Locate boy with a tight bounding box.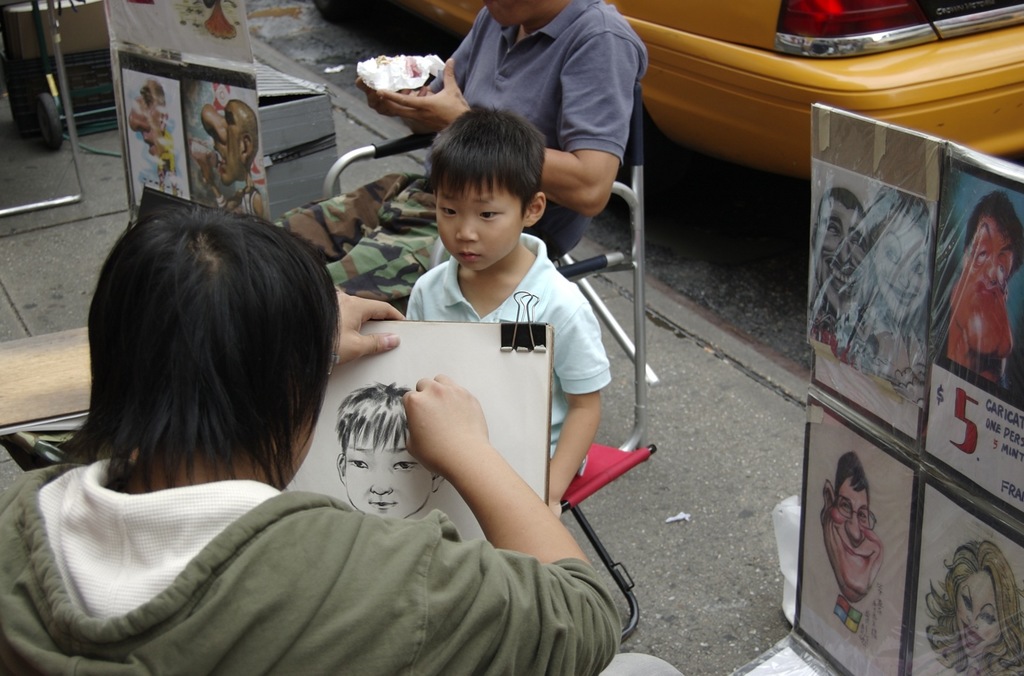
333, 381, 439, 521.
